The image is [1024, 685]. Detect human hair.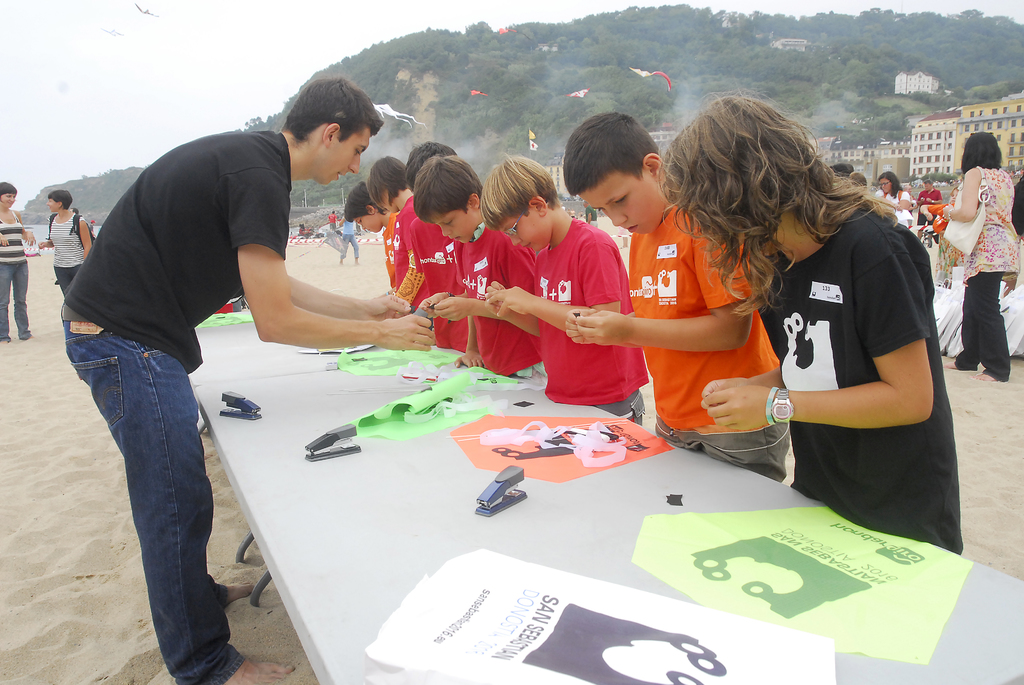
Detection: select_region(369, 152, 411, 207).
